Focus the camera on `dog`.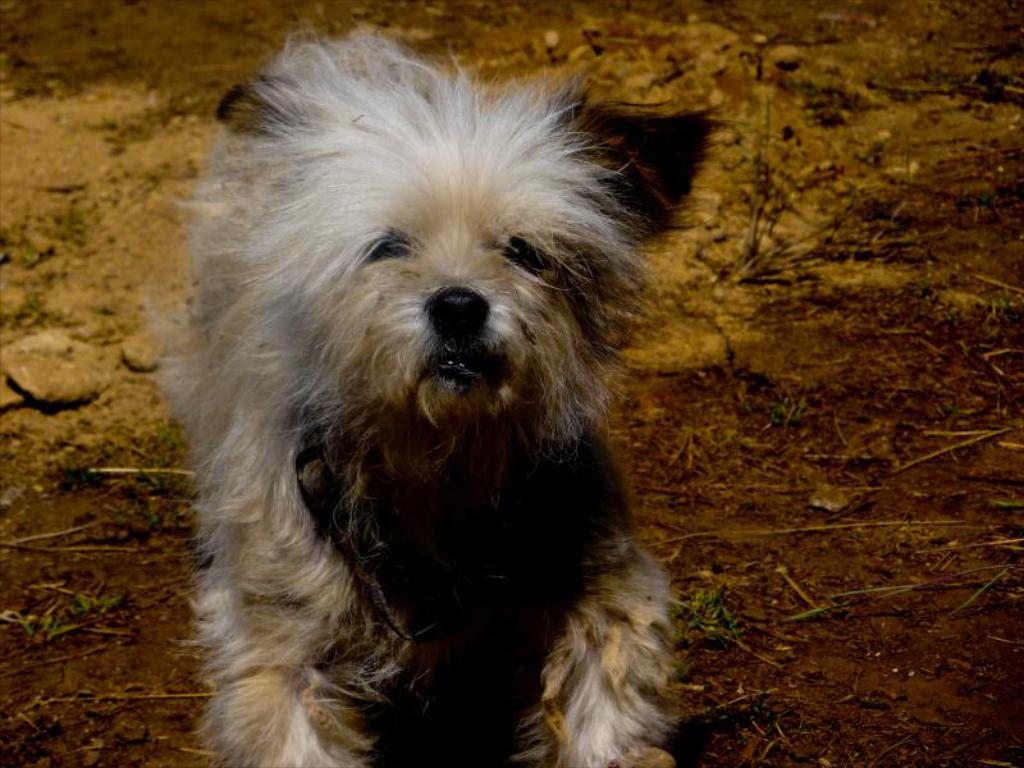
Focus region: box(152, 20, 732, 767).
